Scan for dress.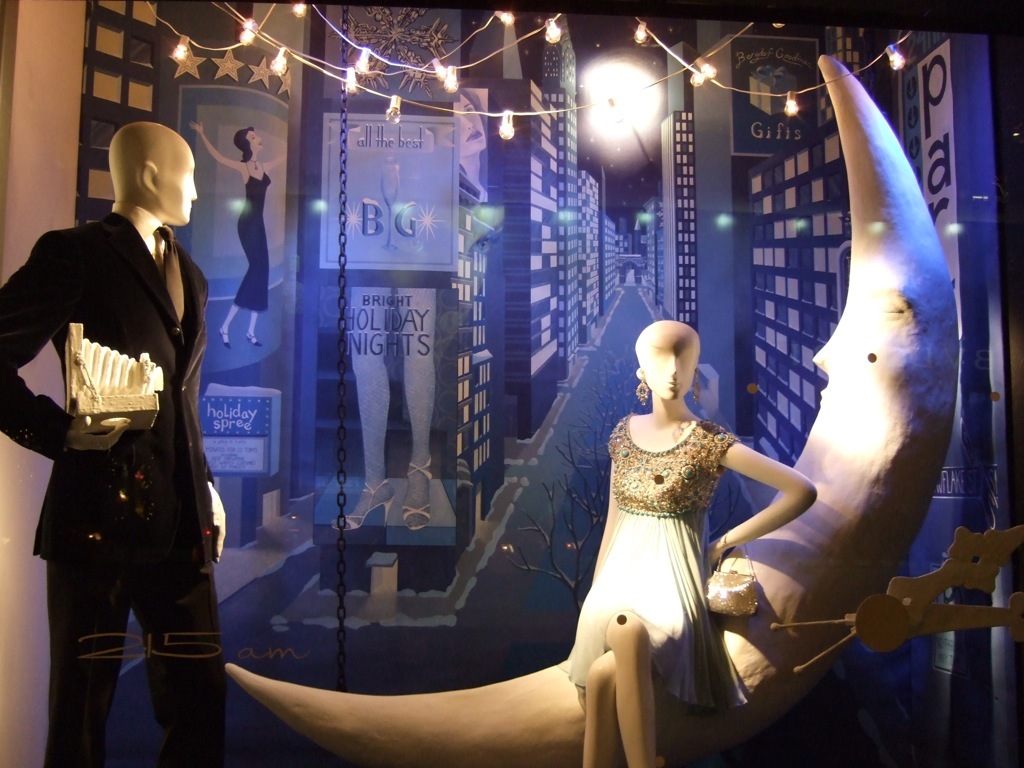
Scan result: (left=557, top=417, right=750, bottom=715).
